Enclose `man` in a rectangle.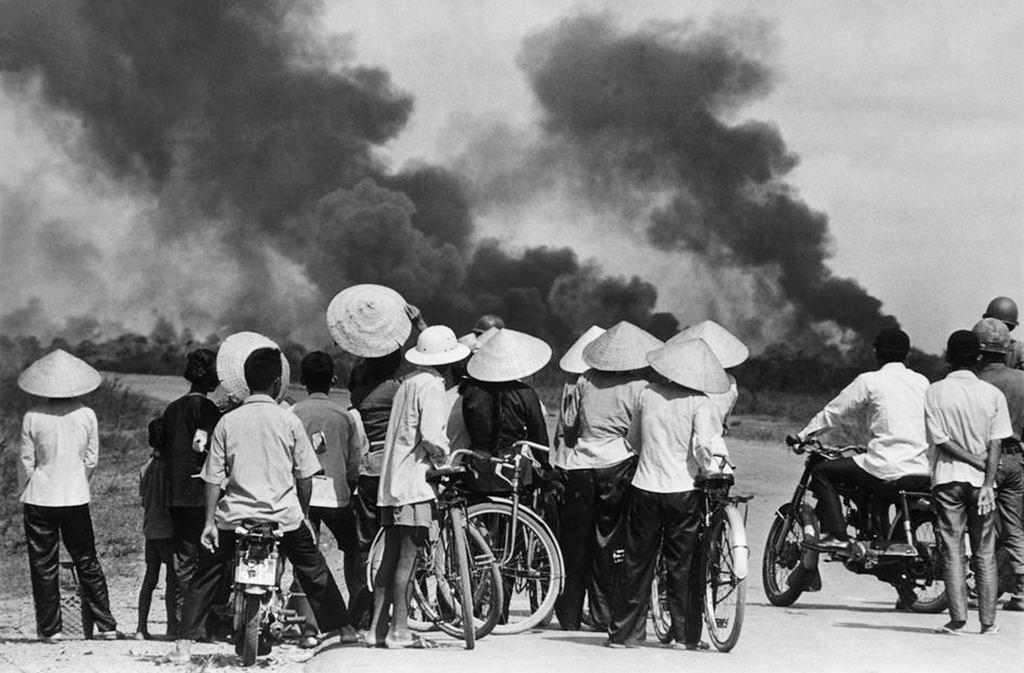
[left=158, top=347, right=368, bottom=656].
